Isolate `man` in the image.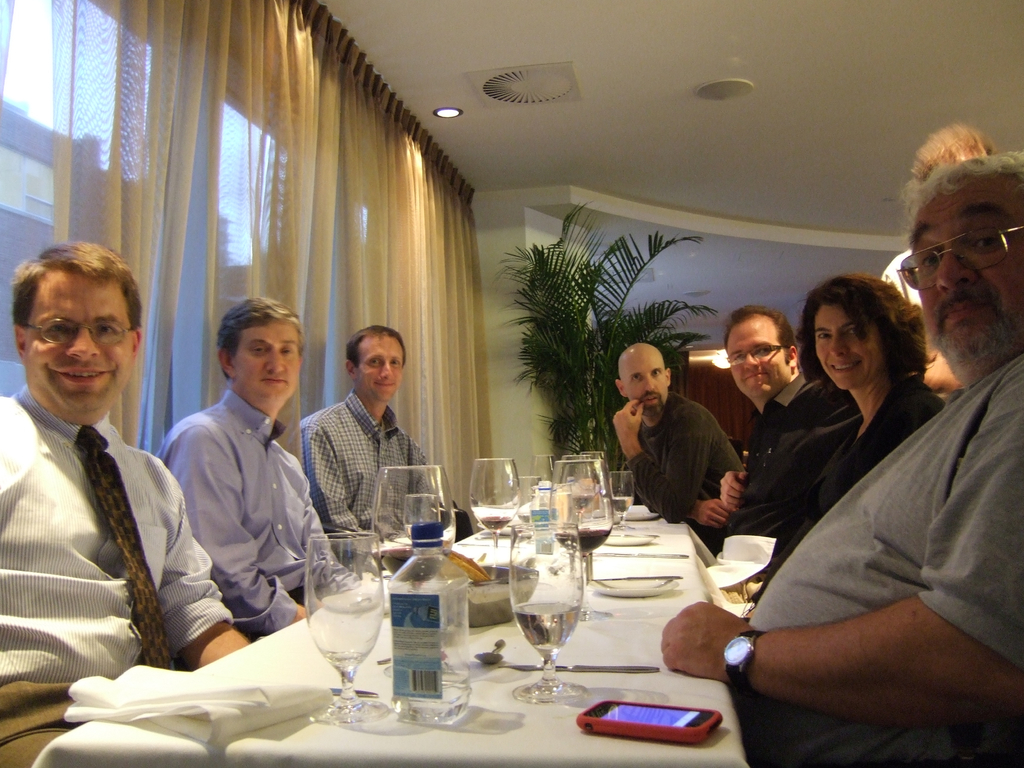
Isolated region: 11 256 230 705.
